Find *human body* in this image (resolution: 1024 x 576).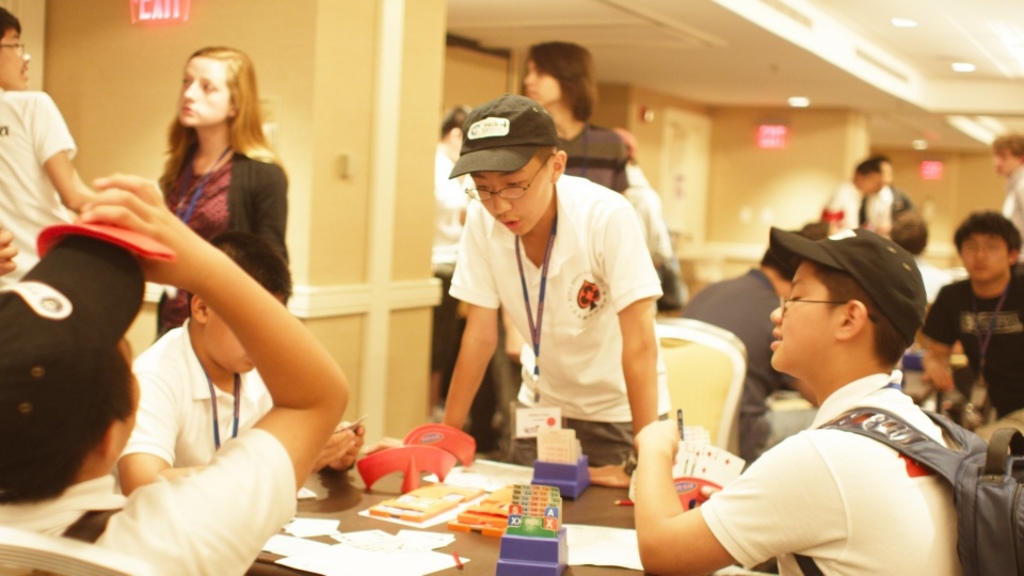
[113, 320, 368, 497].
